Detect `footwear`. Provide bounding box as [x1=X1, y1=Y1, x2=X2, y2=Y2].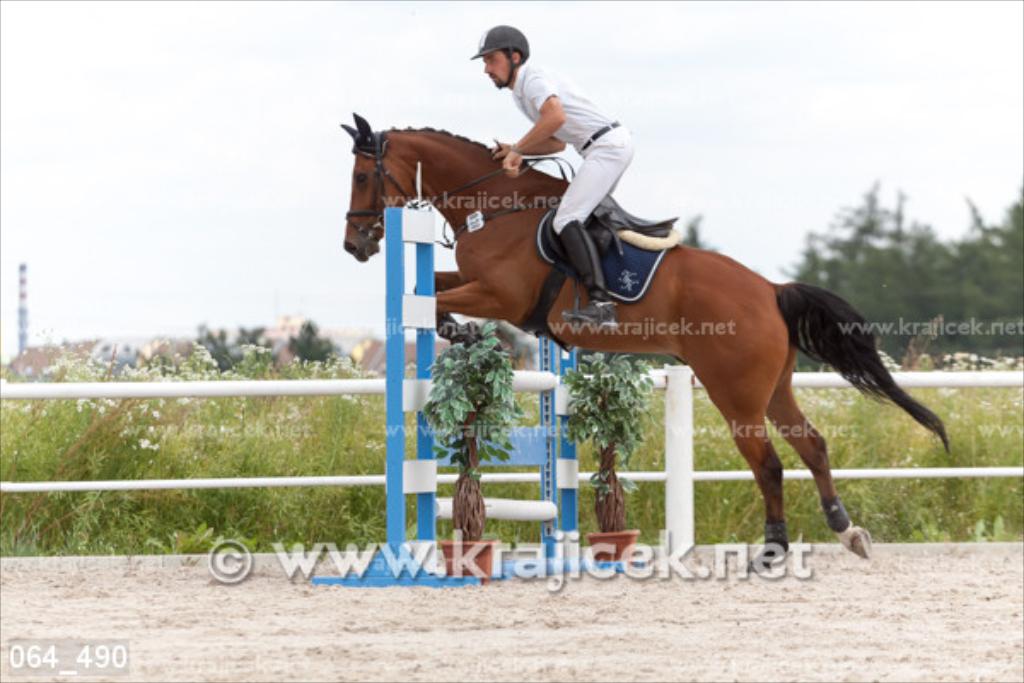
[x1=565, y1=299, x2=620, y2=328].
